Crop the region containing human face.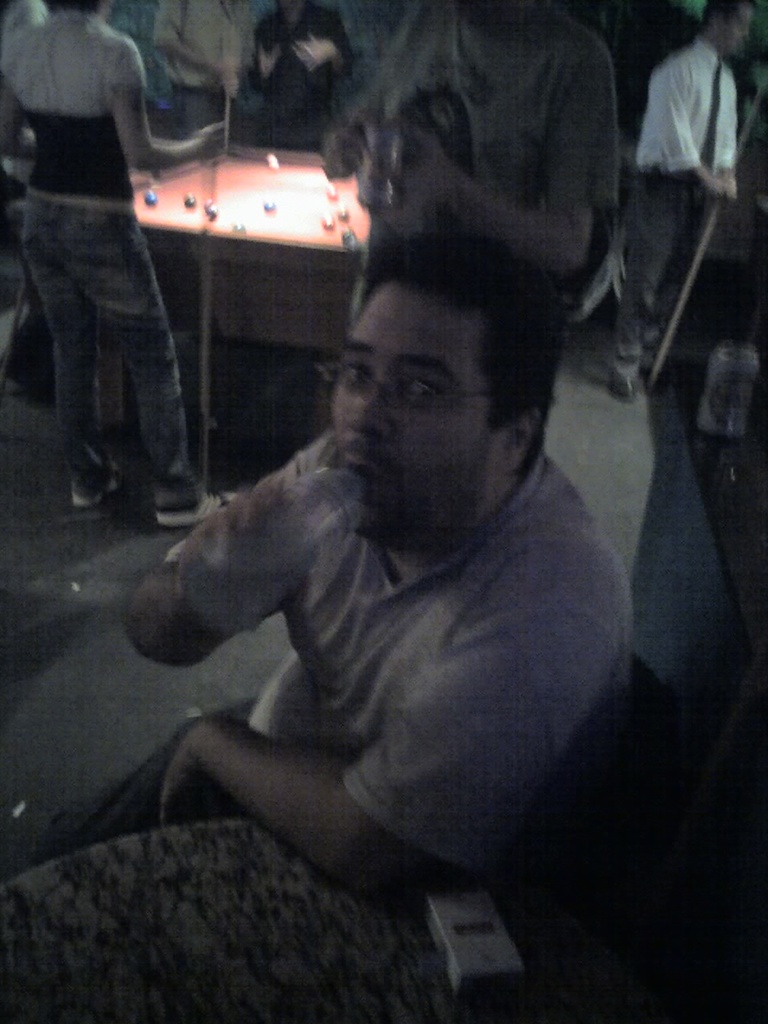
Crop region: select_region(333, 285, 495, 540).
